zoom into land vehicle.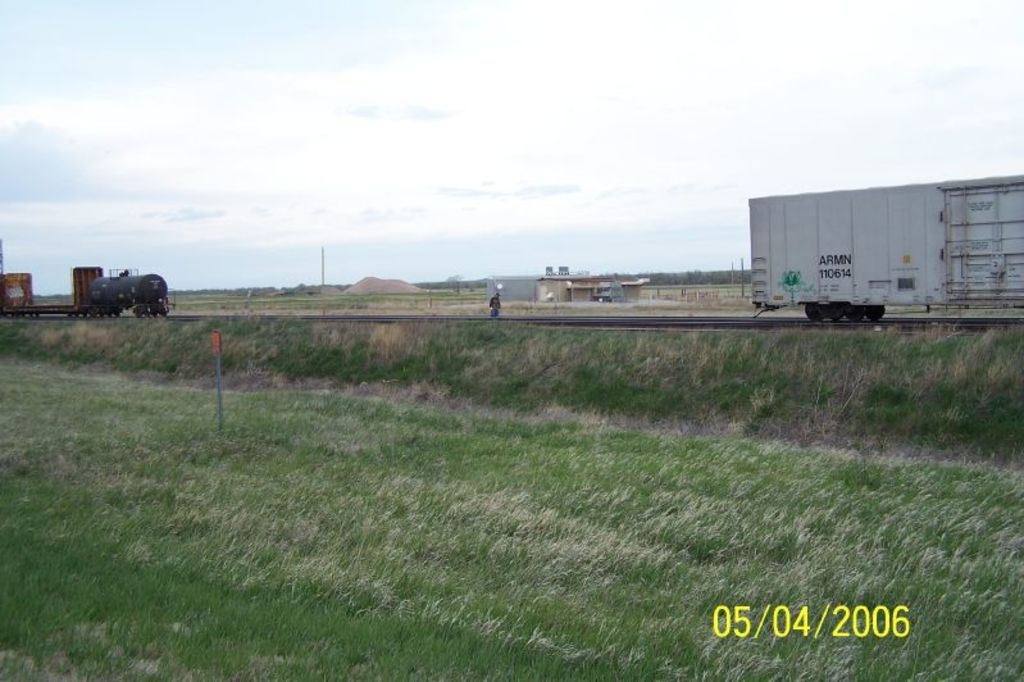
Zoom target: 0:262:173:318.
